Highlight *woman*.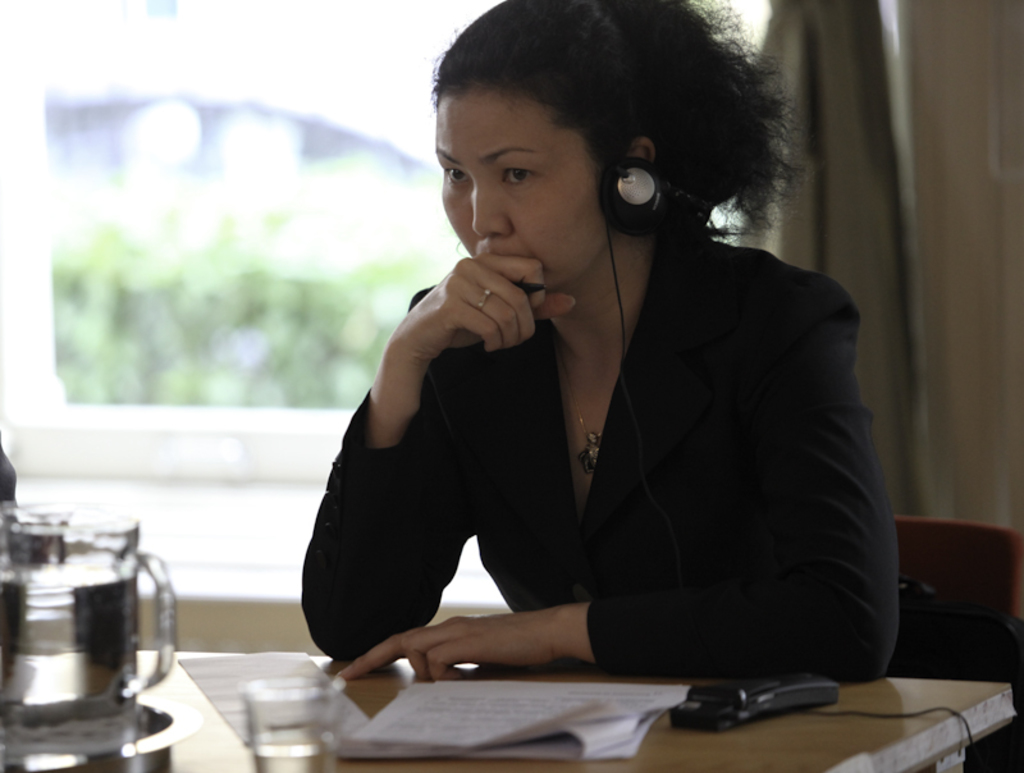
Highlighted region: 276,26,911,722.
